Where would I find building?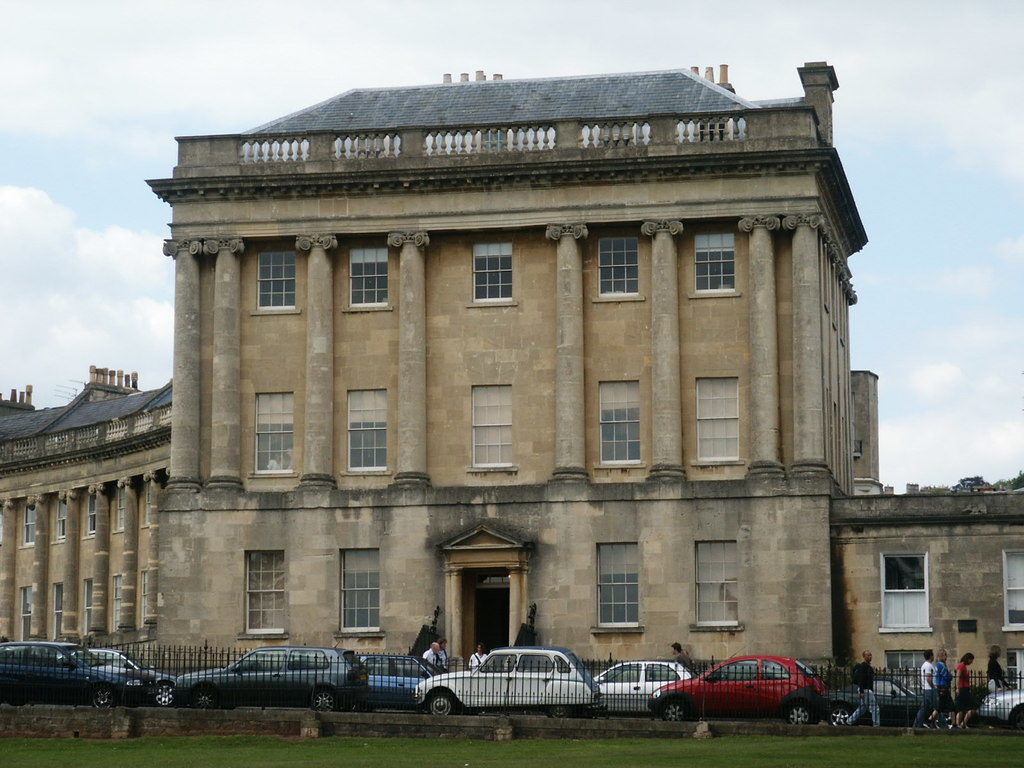
At rect(0, 67, 1023, 696).
